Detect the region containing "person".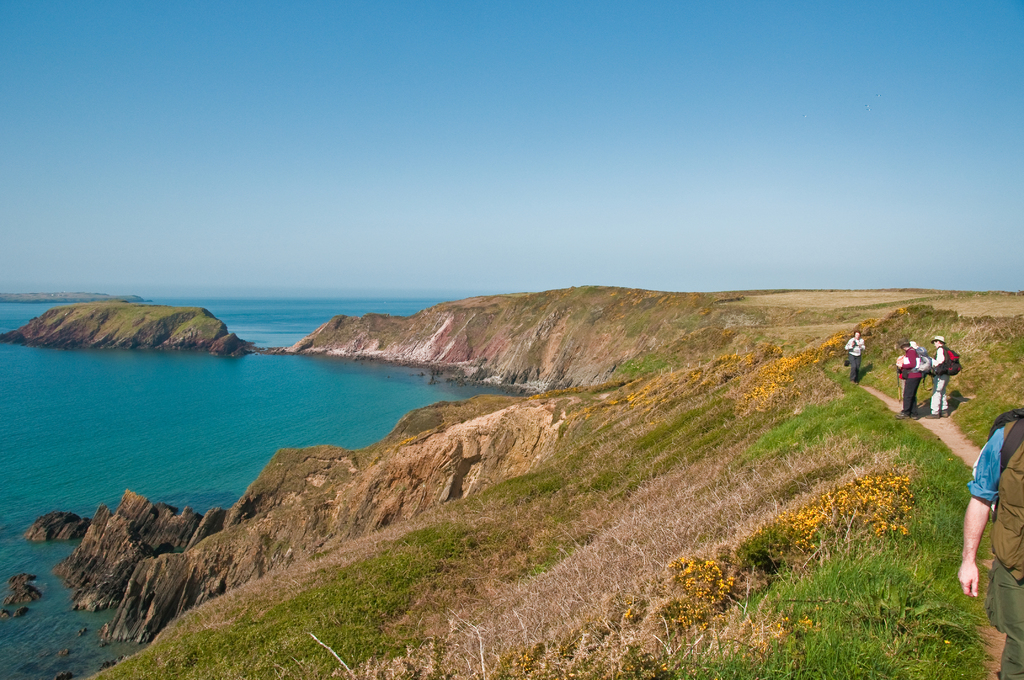
(left=897, top=340, right=927, bottom=399).
